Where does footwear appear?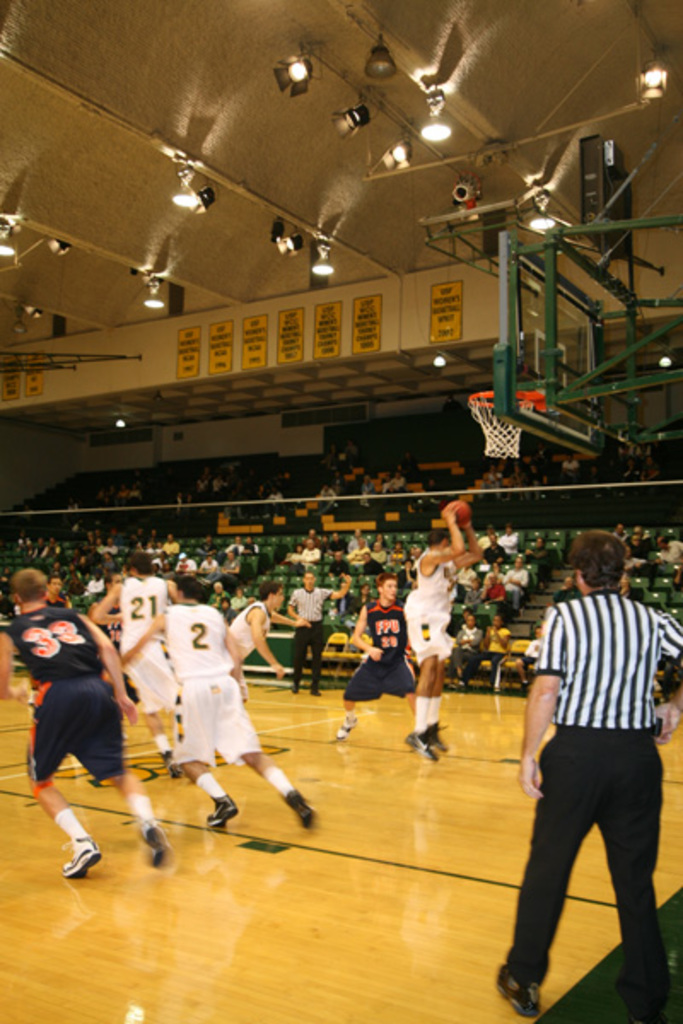
Appears at <region>400, 730, 437, 765</region>.
